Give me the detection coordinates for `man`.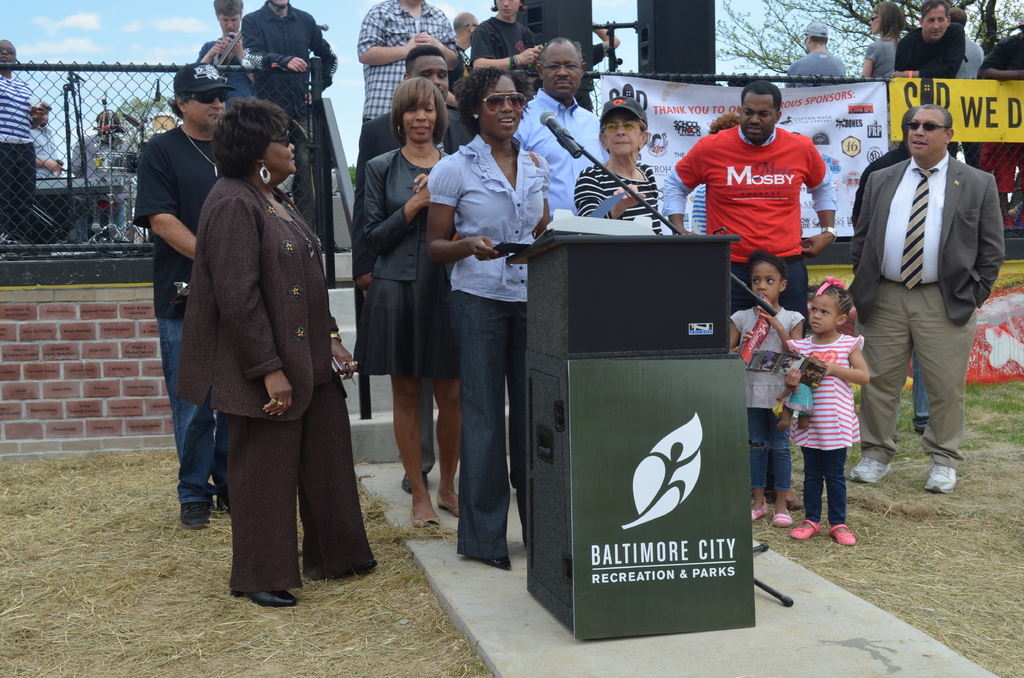
bbox=[129, 63, 229, 526].
